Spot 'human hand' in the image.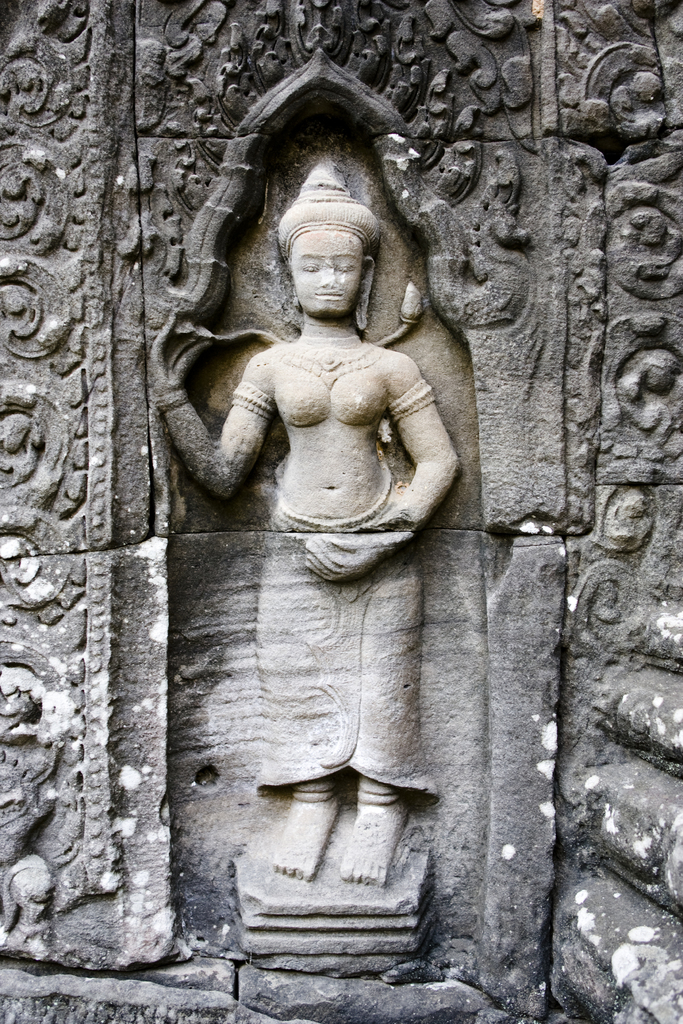
'human hand' found at <box>304,527,393,582</box>.
